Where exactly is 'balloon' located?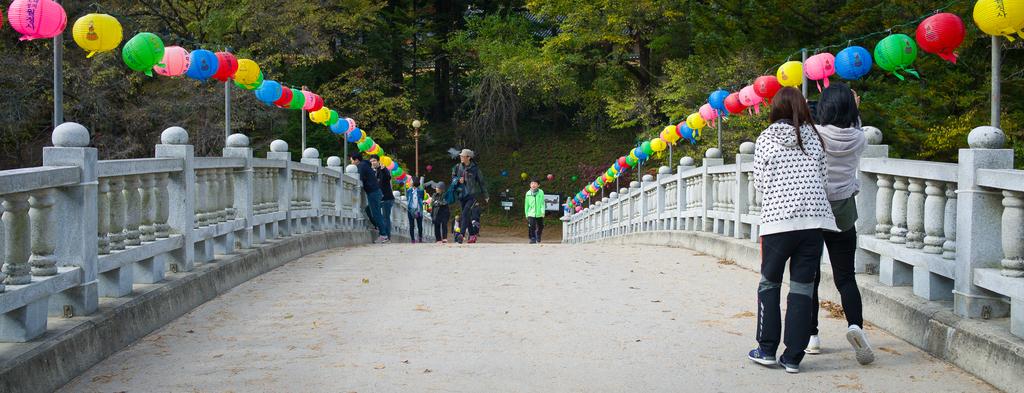
Its bounding box is x1=648 y1=137 x2=668 y2=151.
